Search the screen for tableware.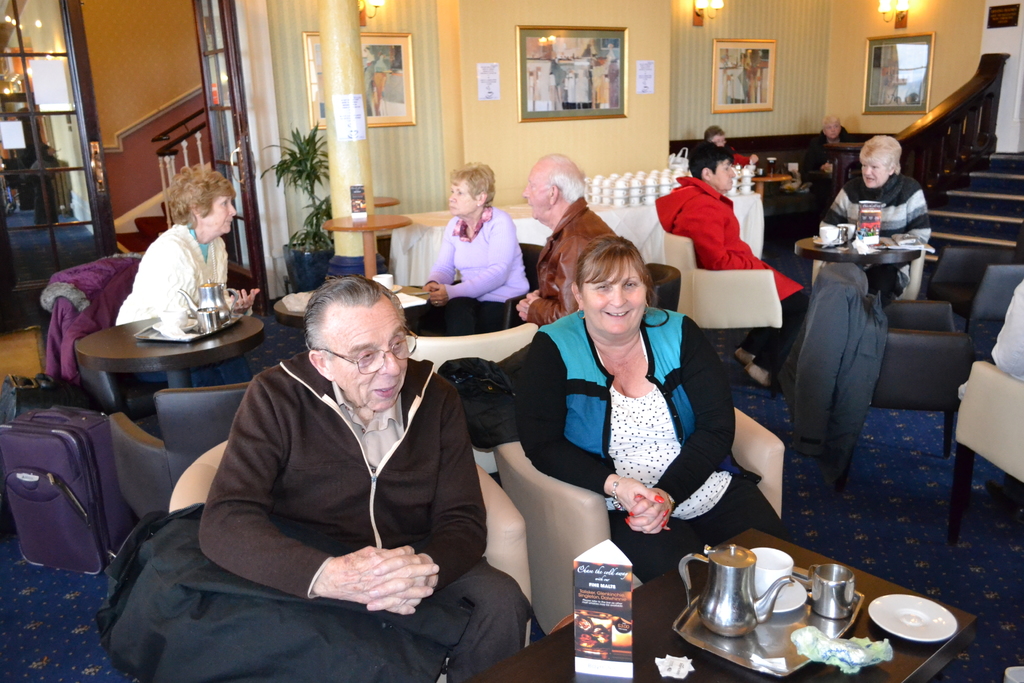
Found at pyautogui.locateOnScreen(840, 224, 854, 236).
